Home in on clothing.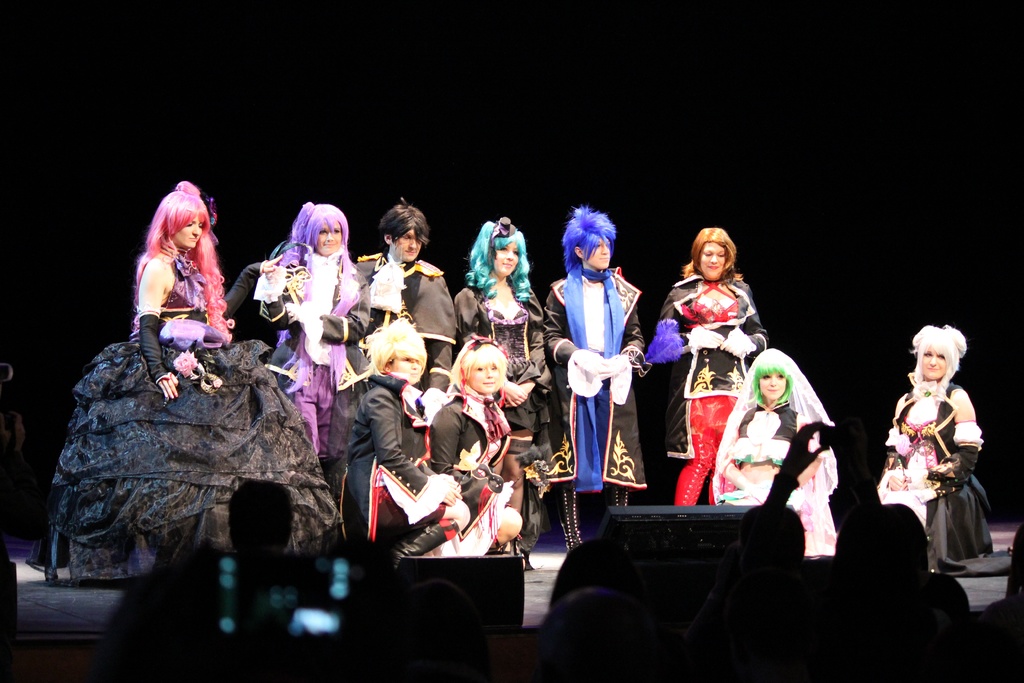
Homed in at box=[50, 240, 351, 580].
